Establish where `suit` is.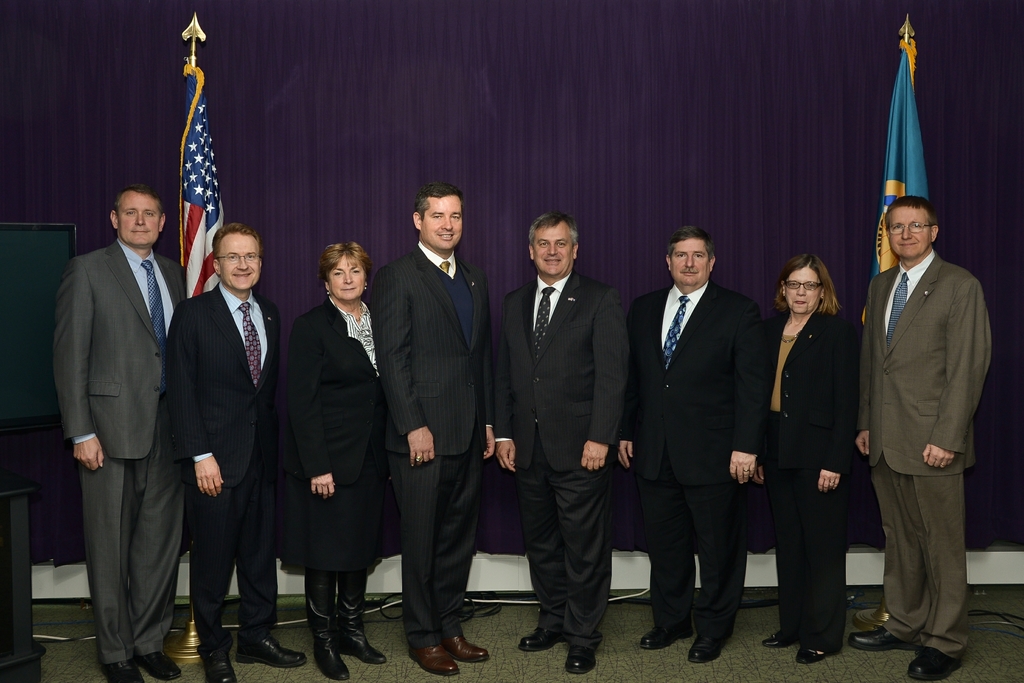
Established at bbox(284, 297, 405, 572).
